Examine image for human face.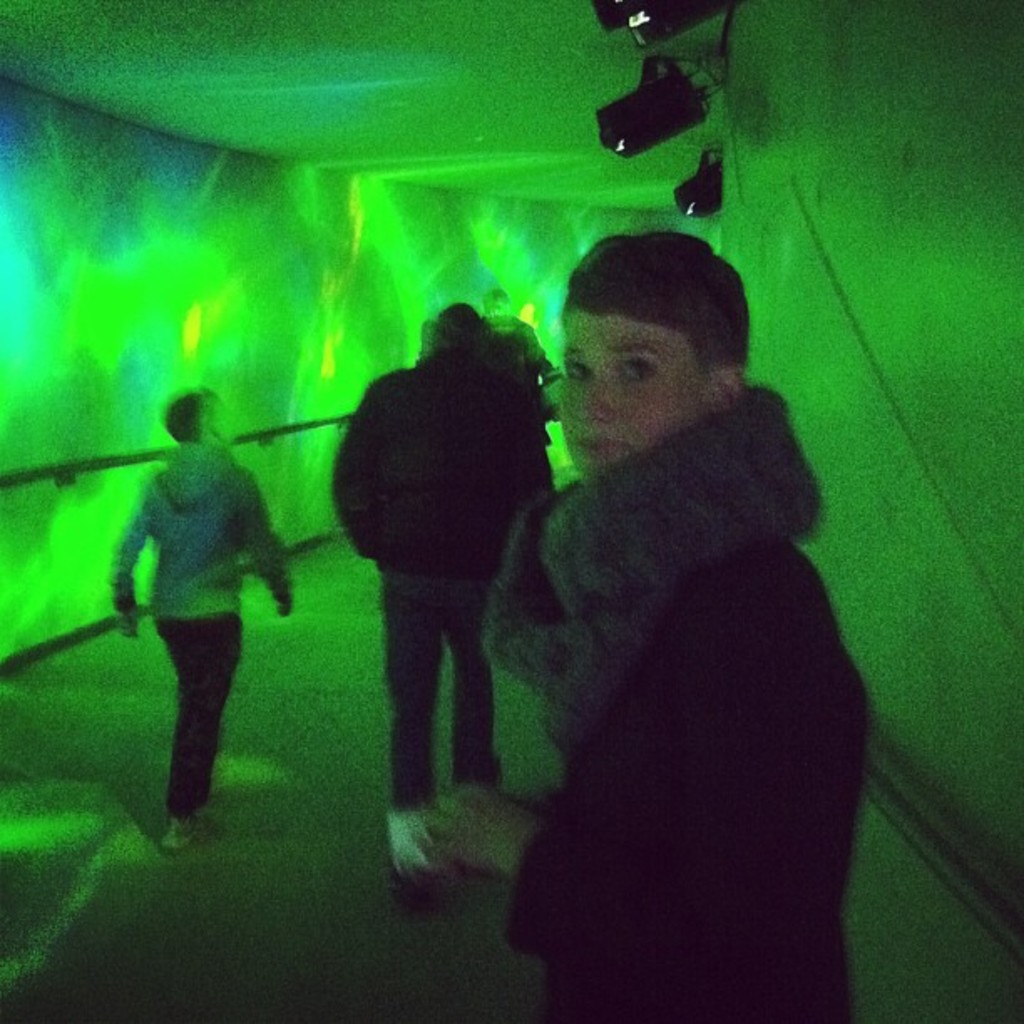
Examination result: (x1=566, y1=310, x2=698, y2=472).
